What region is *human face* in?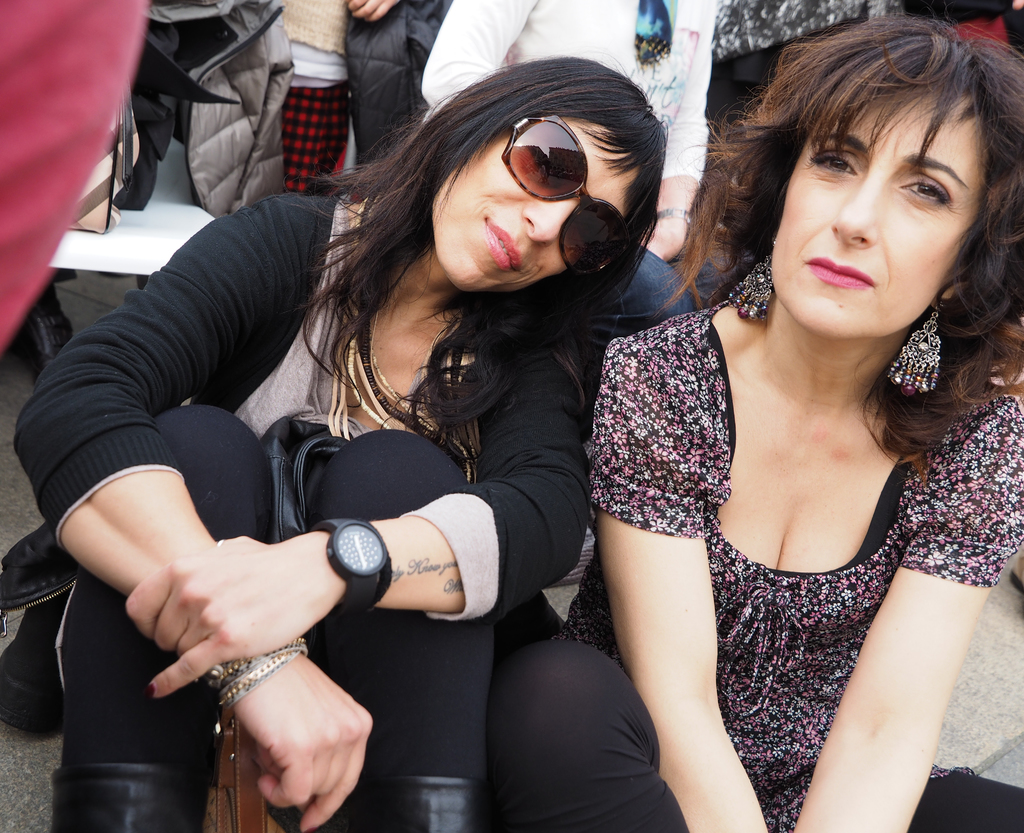
x1=772 y1=77 x2=991 y2=337.
